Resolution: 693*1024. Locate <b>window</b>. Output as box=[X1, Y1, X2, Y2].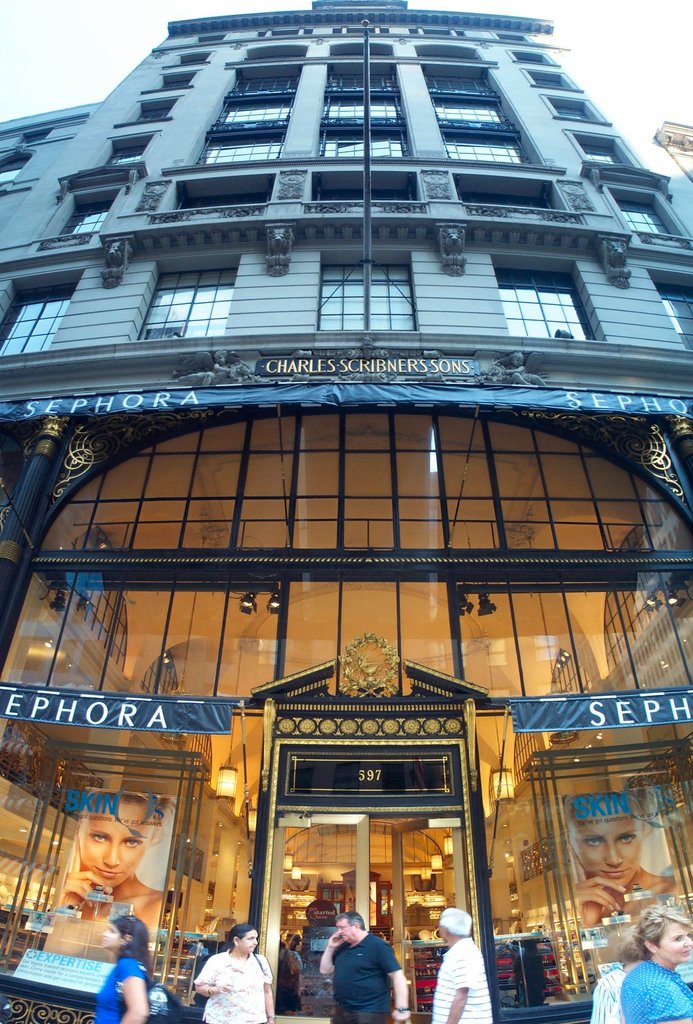
box=[427, 70, 496, 95].
